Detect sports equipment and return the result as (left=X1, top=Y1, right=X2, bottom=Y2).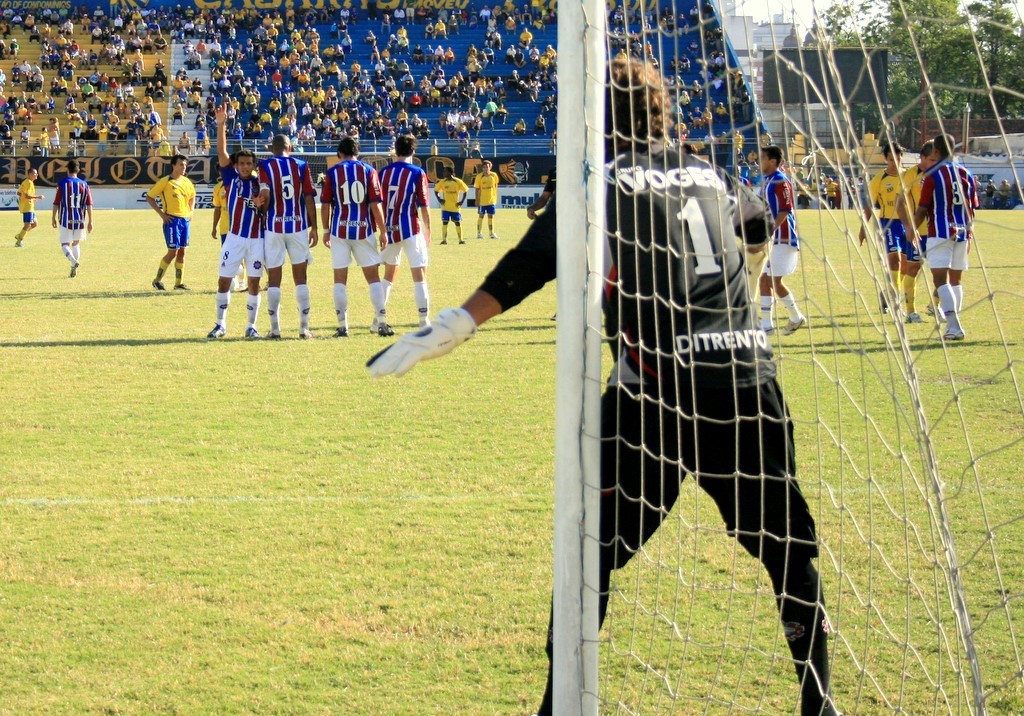
(left=330, top=323, right=351, bottom=339).
